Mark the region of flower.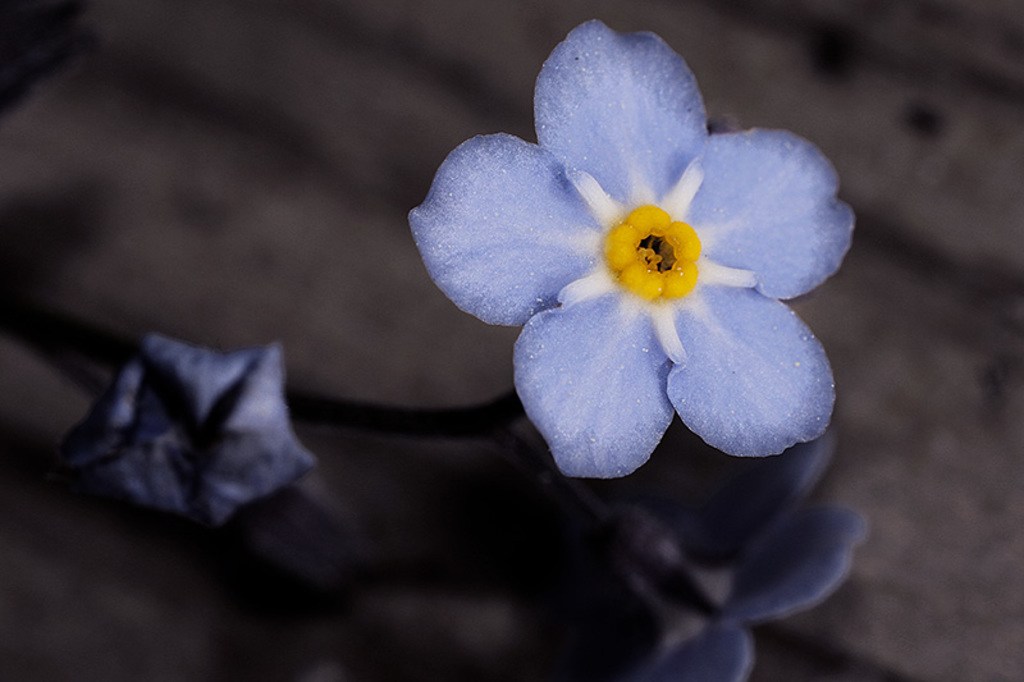
Region: region(440, 29, 835, 509).
